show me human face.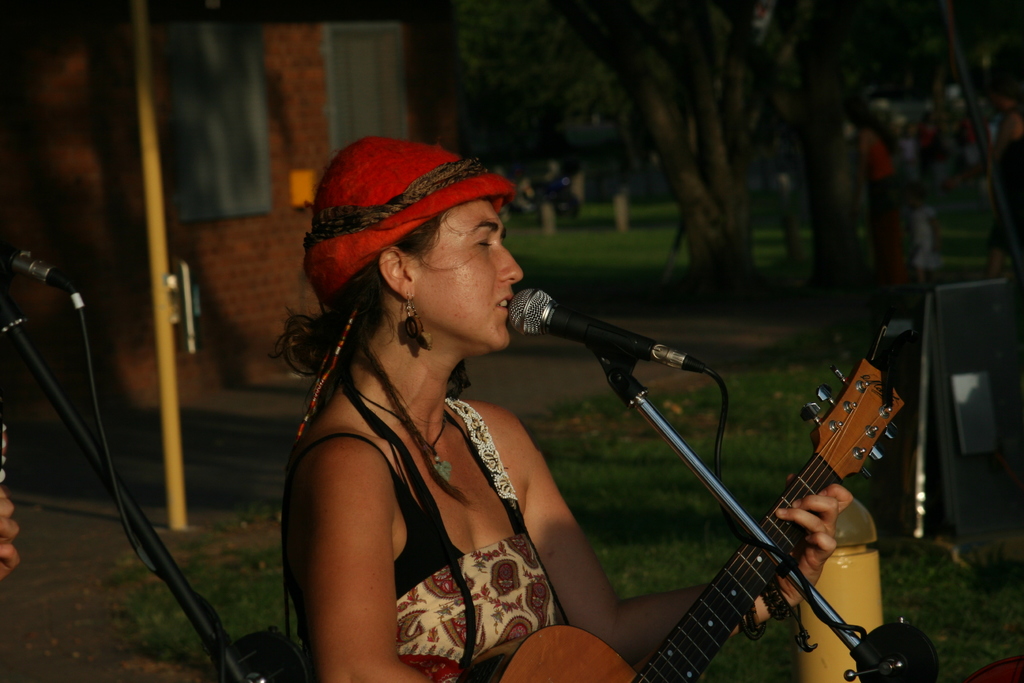
human face is here: [x1=414, y1=199, x2=527, y2=352].
